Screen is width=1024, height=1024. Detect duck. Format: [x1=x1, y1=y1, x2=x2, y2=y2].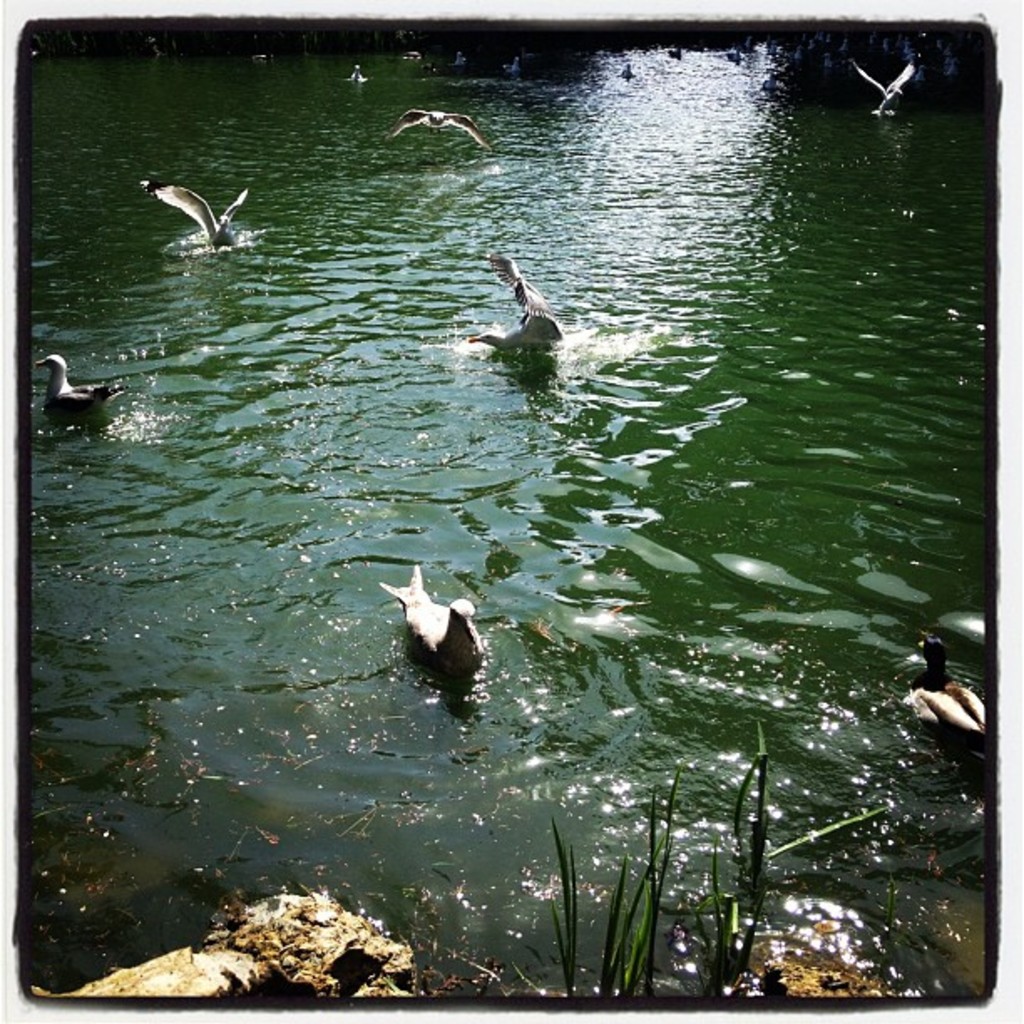
[x1=383, y1=564, x2=494, y2=693].
